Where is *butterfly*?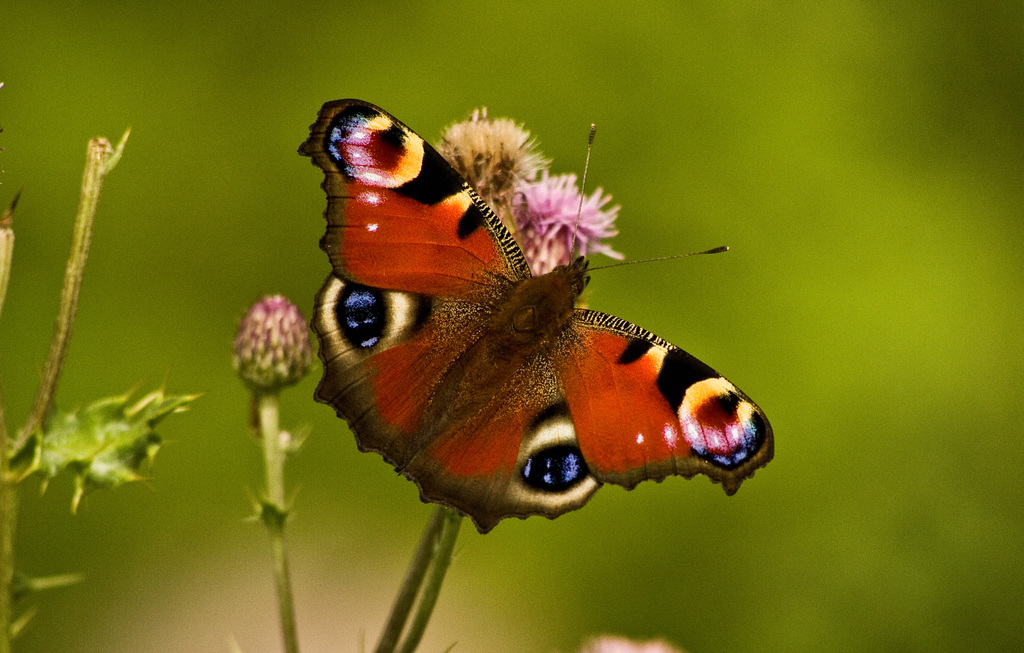
(left=301, top=100, right=778, bottom=533).
